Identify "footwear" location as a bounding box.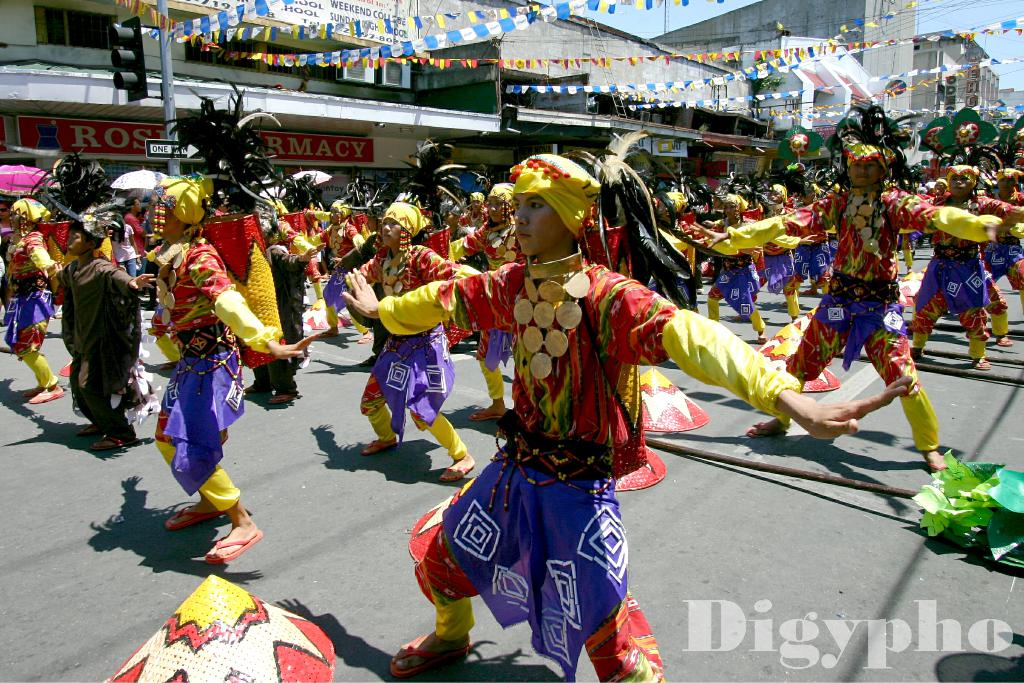
(x1=207, y1=522, x2=264, y2=565).
